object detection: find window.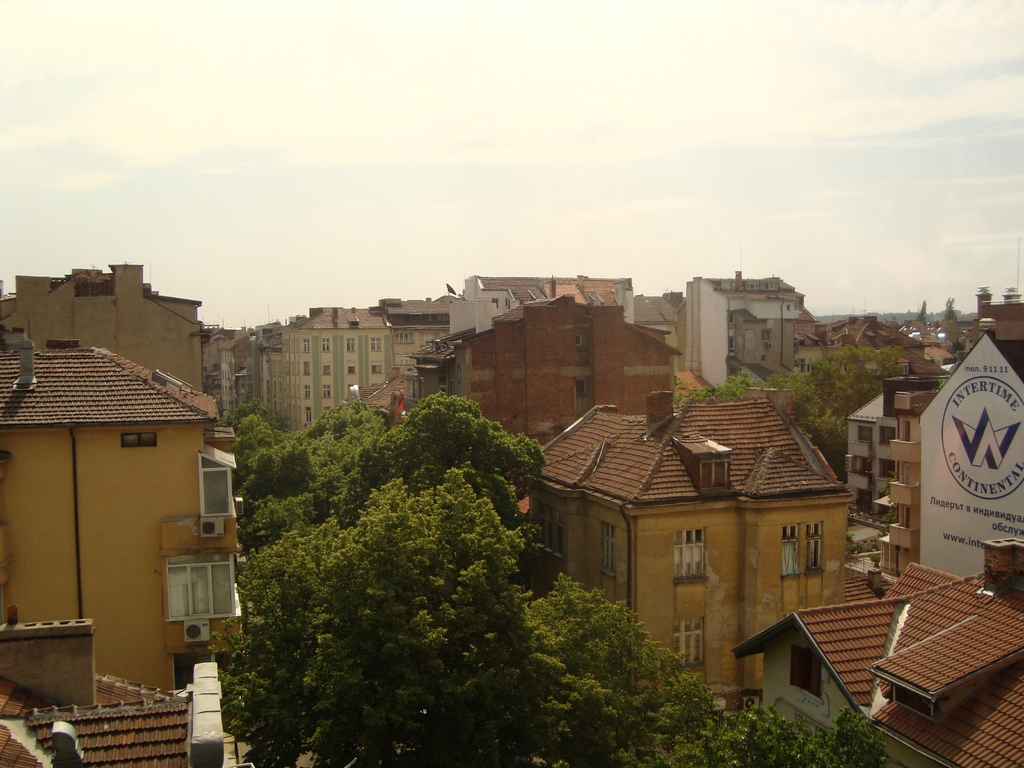
box=[807, 524, 823, 572].
